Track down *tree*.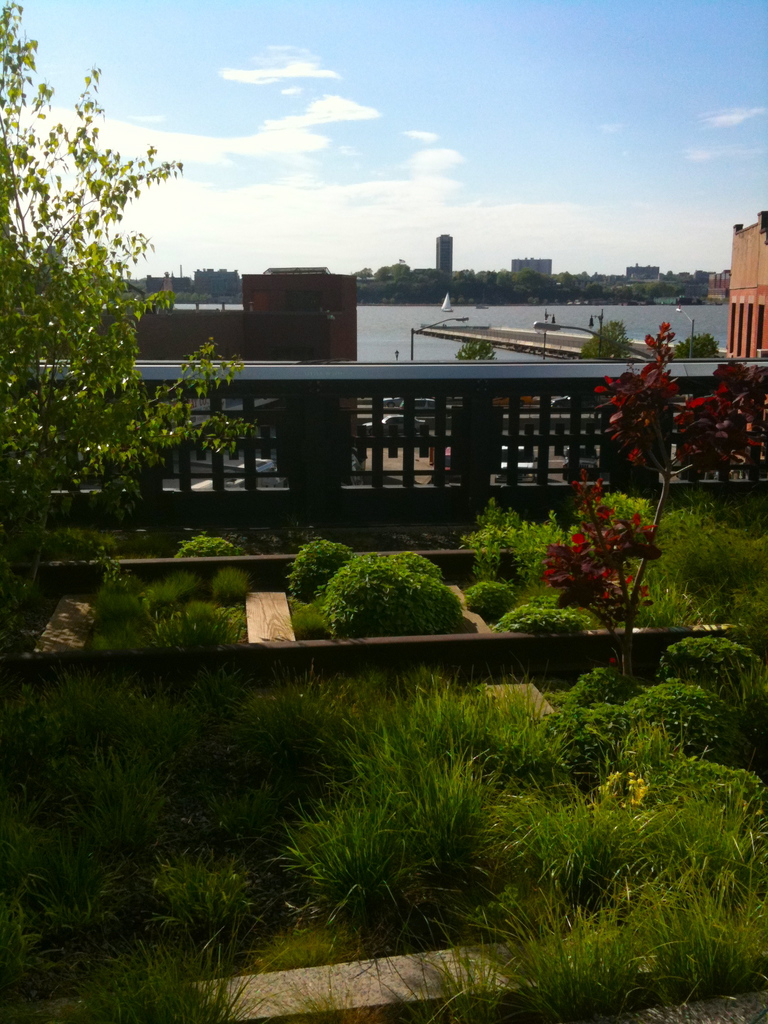
Tracked to pyautogui.locateOnScreen(456, 335, 498, 360).
